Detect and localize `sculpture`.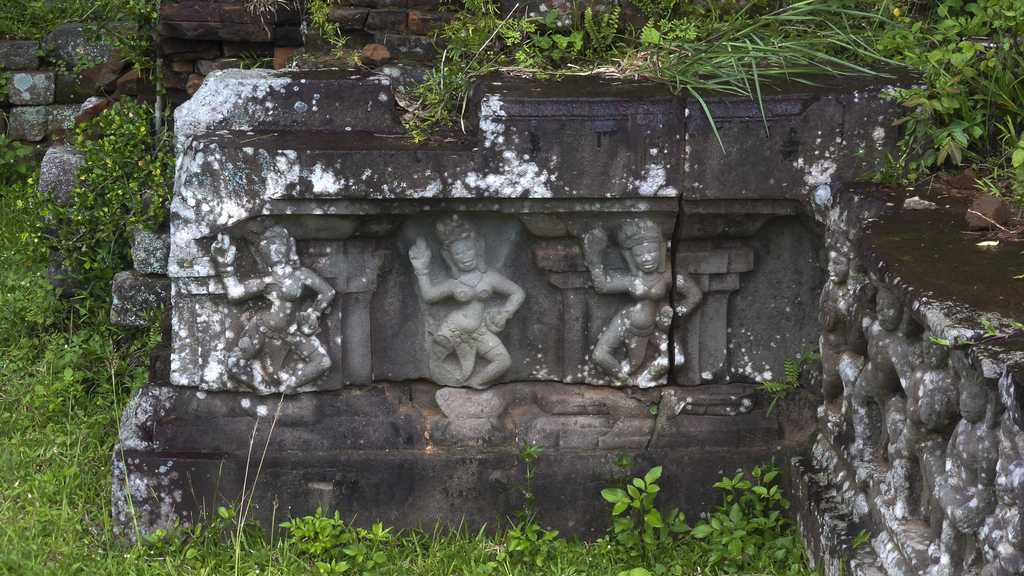
Localized at BBox(204, 31, 838, 511).
